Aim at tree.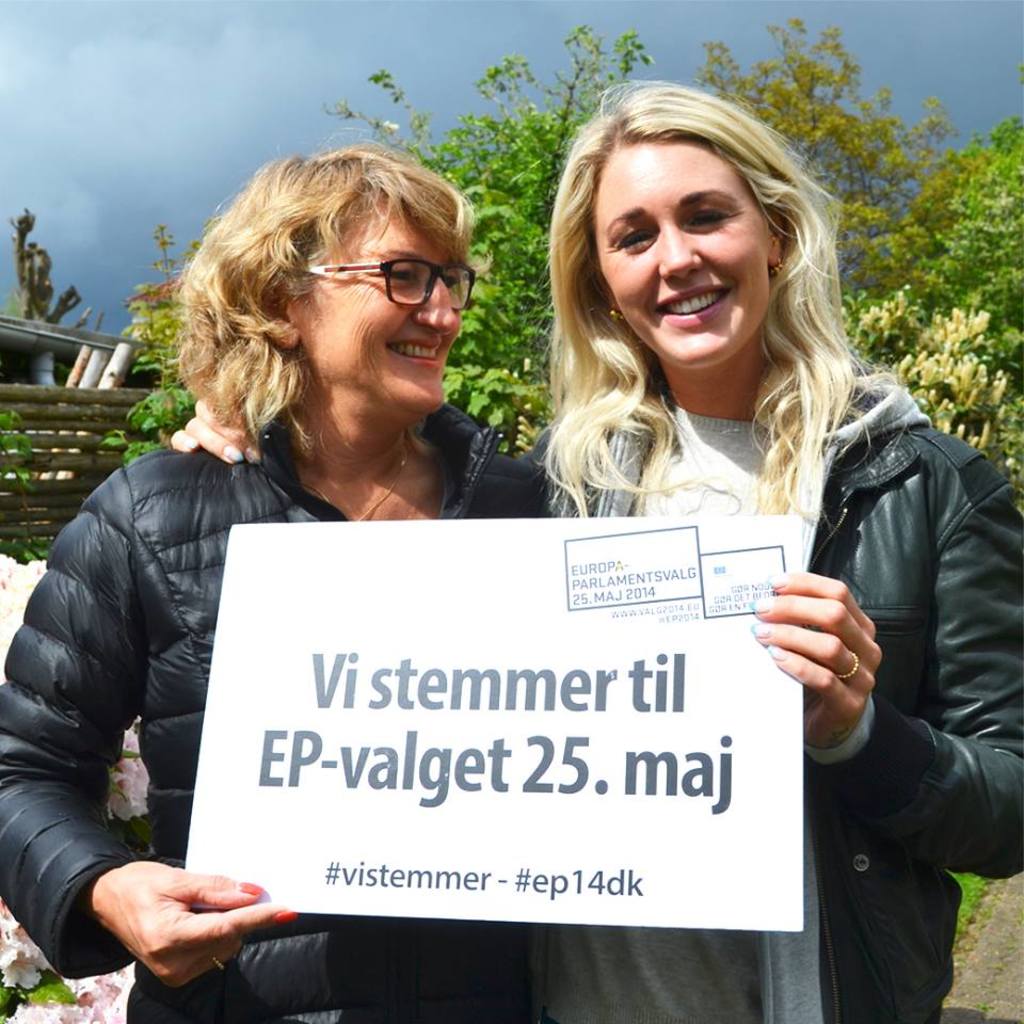
Aimed at rect(105, 29, 1023, 541).
